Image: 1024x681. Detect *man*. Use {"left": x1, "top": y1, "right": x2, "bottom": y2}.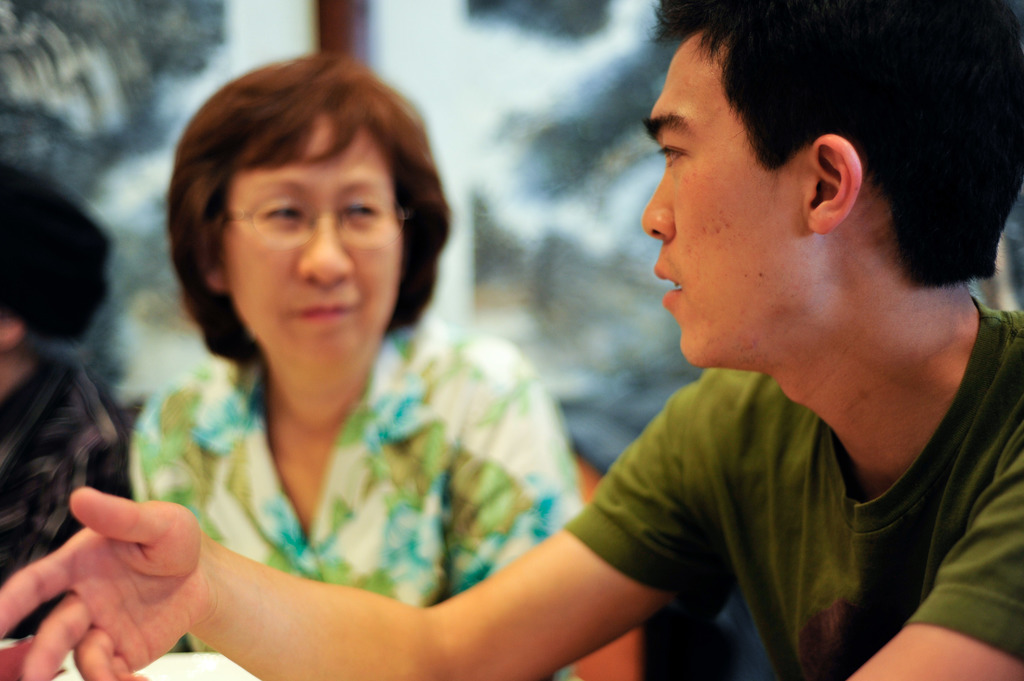
{"left": 0, "top": 0, "right": 1023, "bottom": 680}.
